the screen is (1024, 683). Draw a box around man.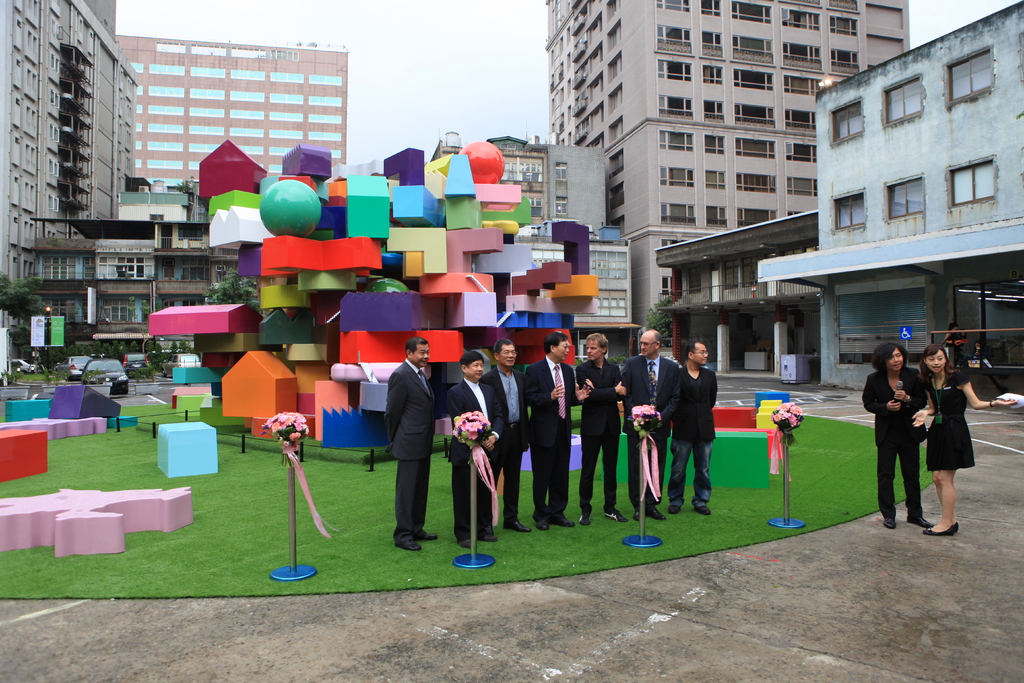
locate(378, 331, 440, 557).
